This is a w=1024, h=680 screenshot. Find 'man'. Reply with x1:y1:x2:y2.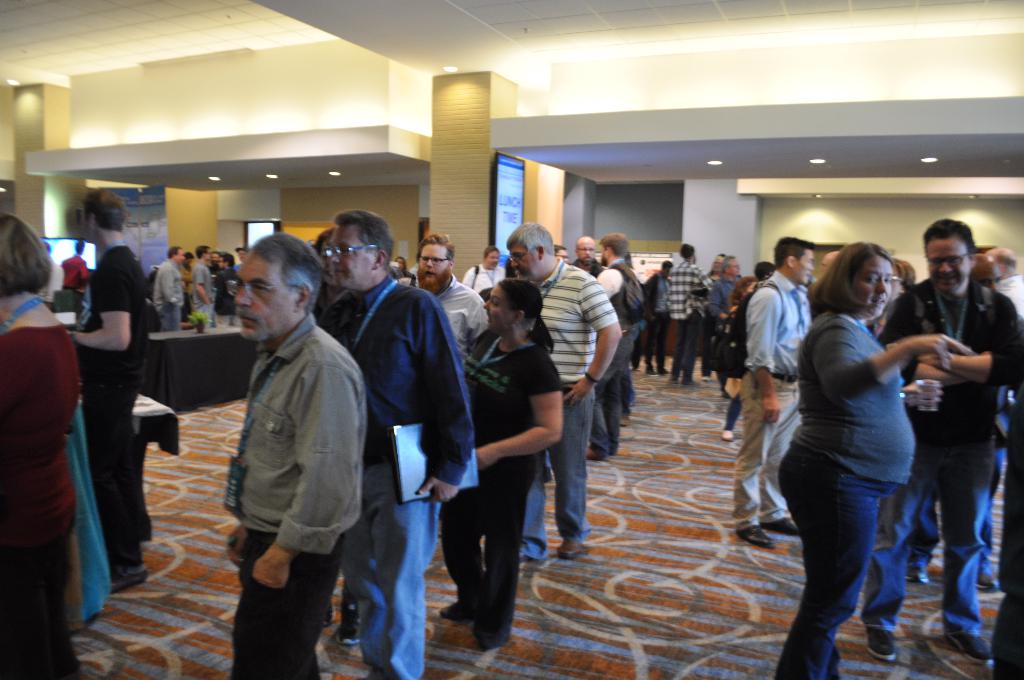
412:234:489:354.
